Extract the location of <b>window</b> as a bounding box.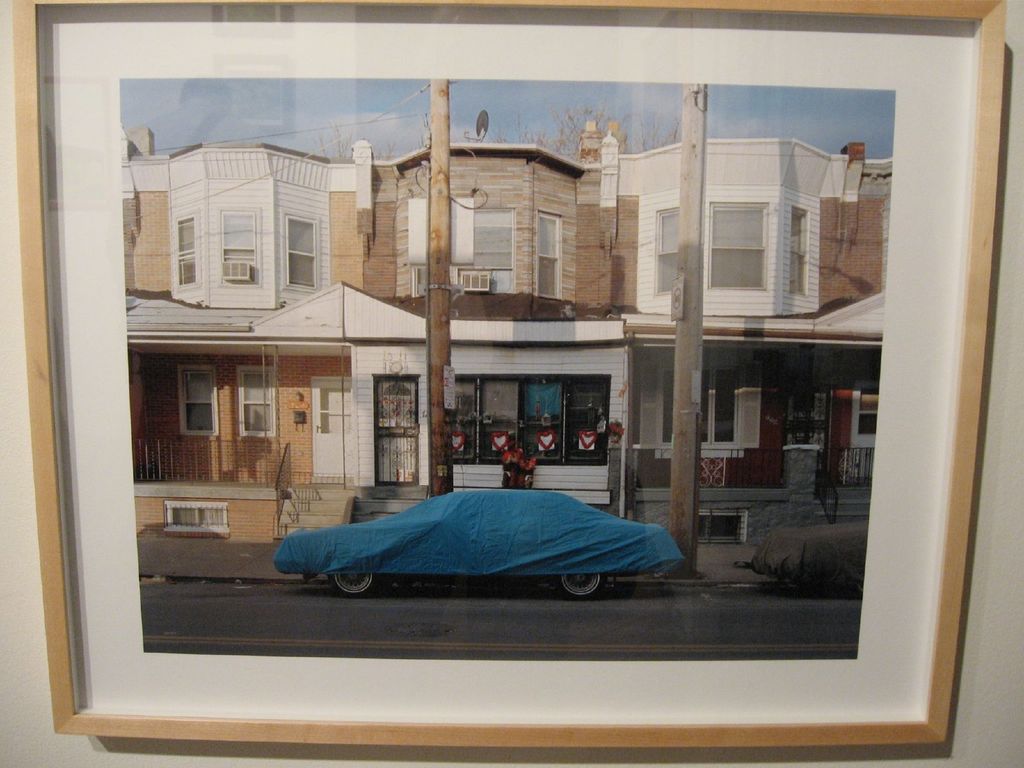
locate(537, 211, 564, 301).
